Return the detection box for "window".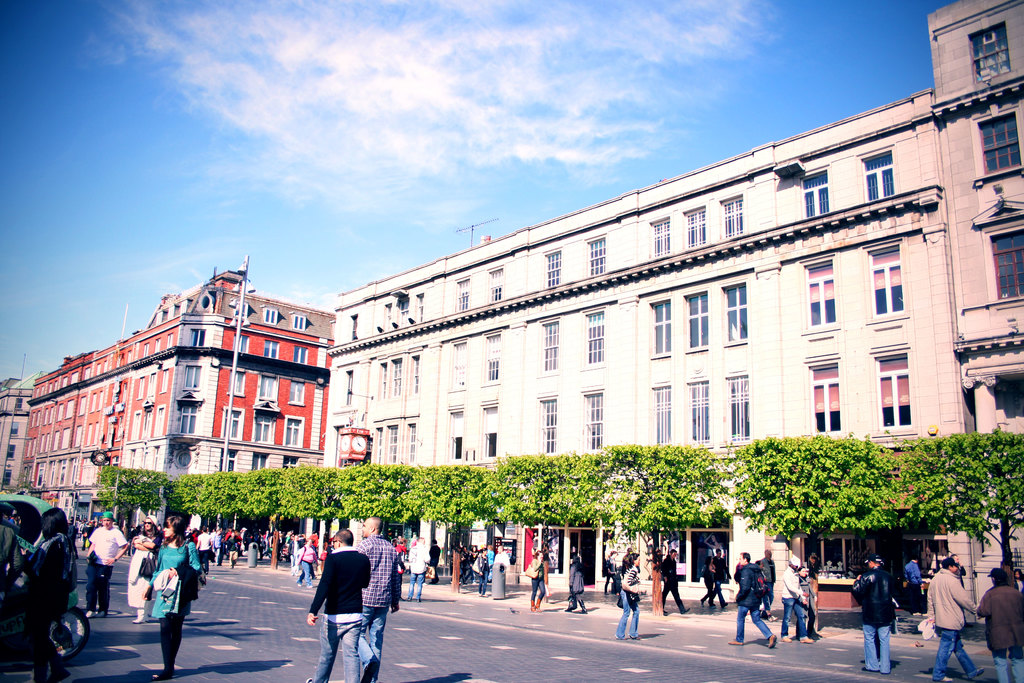
{"x1": 810, "y1": 358, "x2": 842, "y2": 434}.
